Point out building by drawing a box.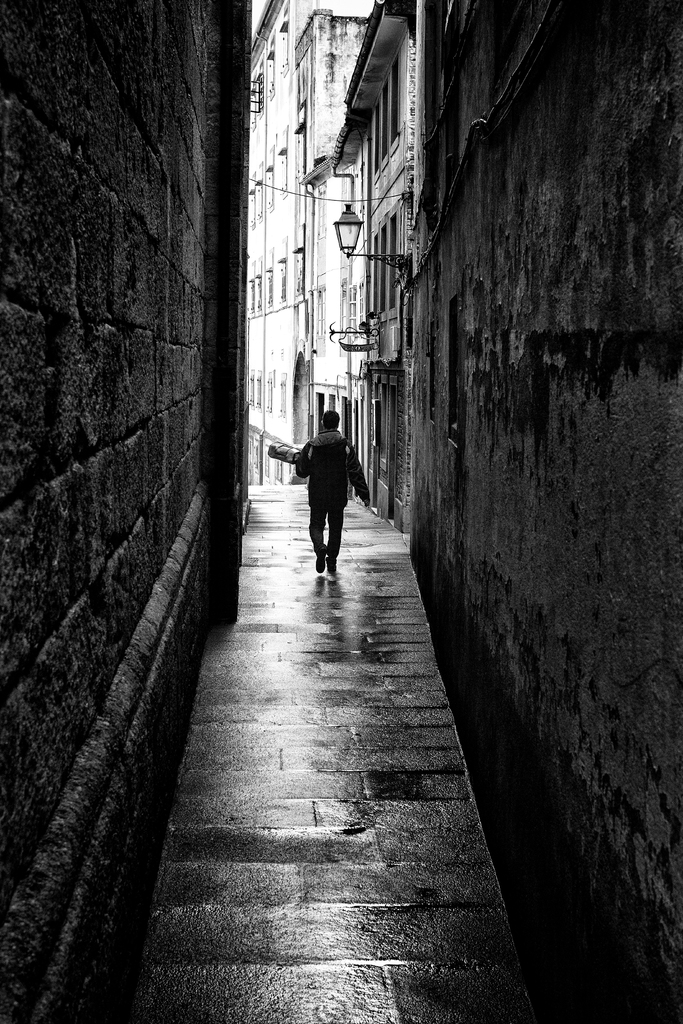
pyautogui.locateOnScreen(329, 0, 682, 1023).
